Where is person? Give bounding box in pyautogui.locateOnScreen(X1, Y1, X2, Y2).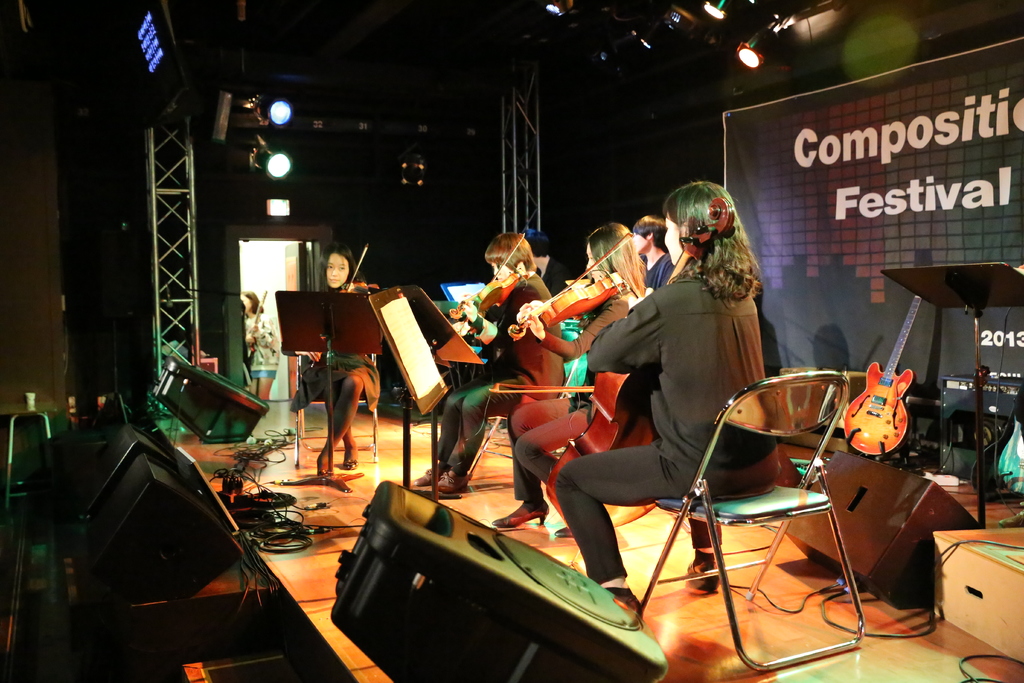
pyautogui.locateOnScreen(246, 286, 282, 402).
